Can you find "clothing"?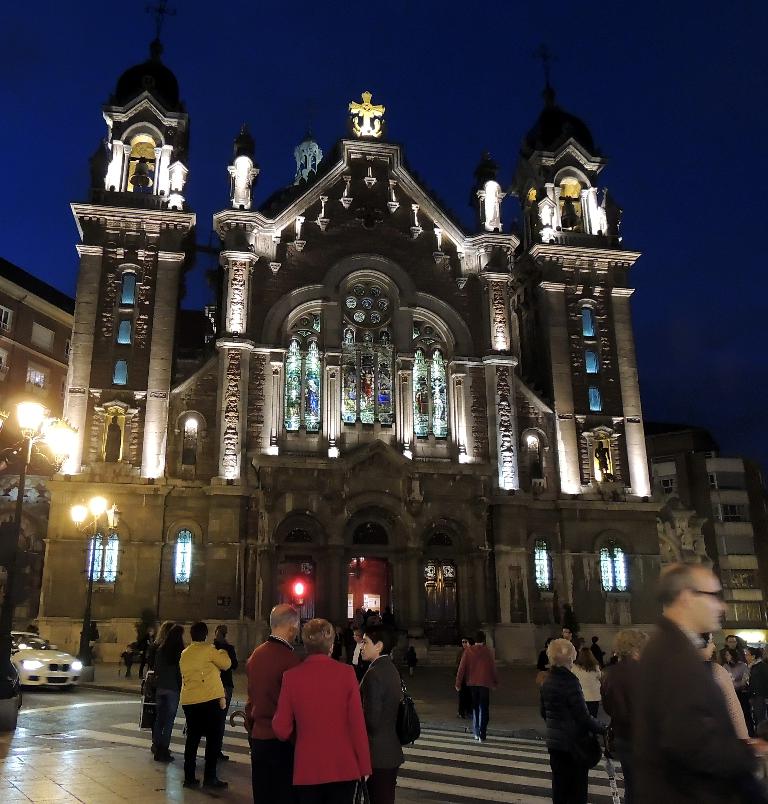
Yes, bounding box: {"x1": 182, "y1": 693, "x2": 221, "y2": 780}.
